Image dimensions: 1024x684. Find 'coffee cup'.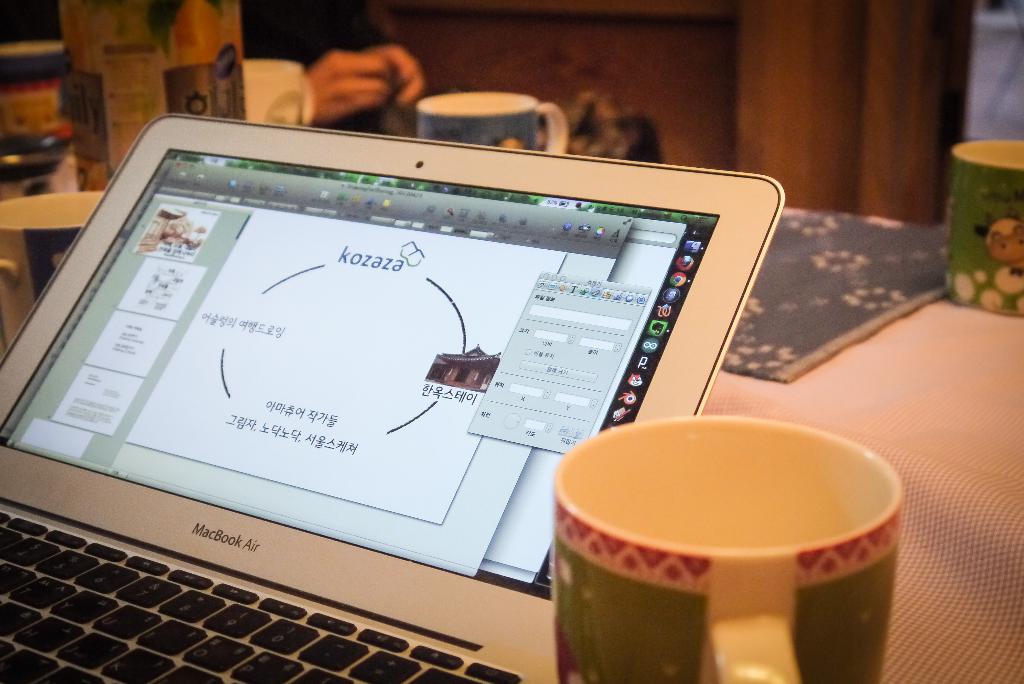
[554,414,906,683].
